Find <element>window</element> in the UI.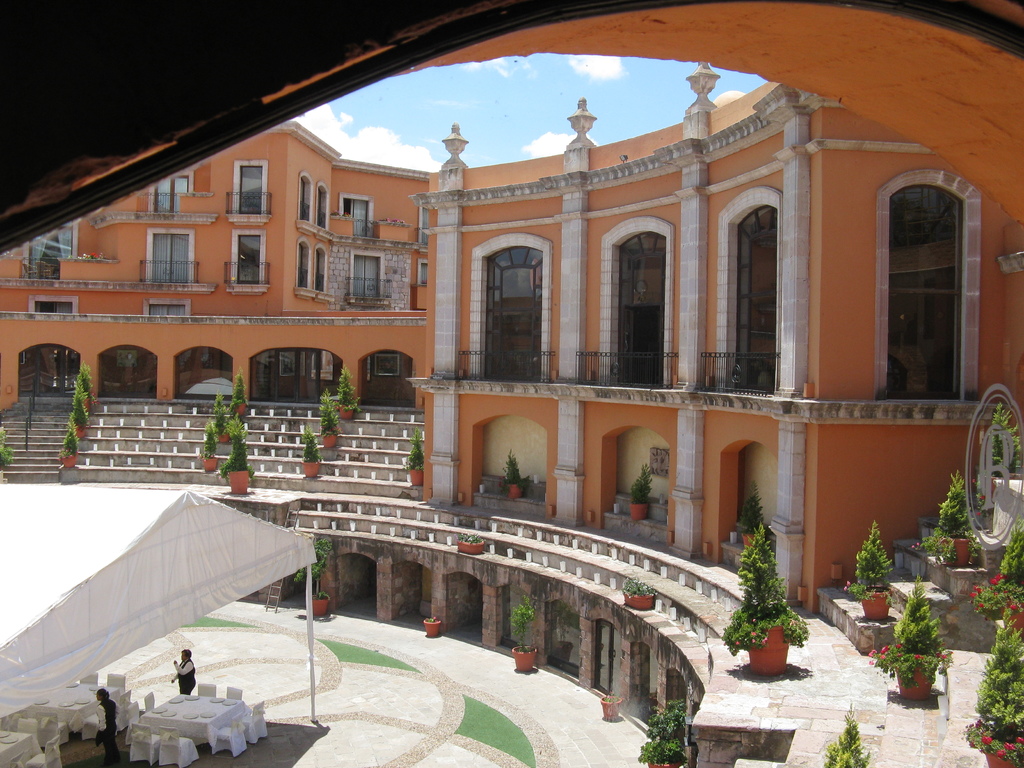
UI element at 296:177:312:221.
